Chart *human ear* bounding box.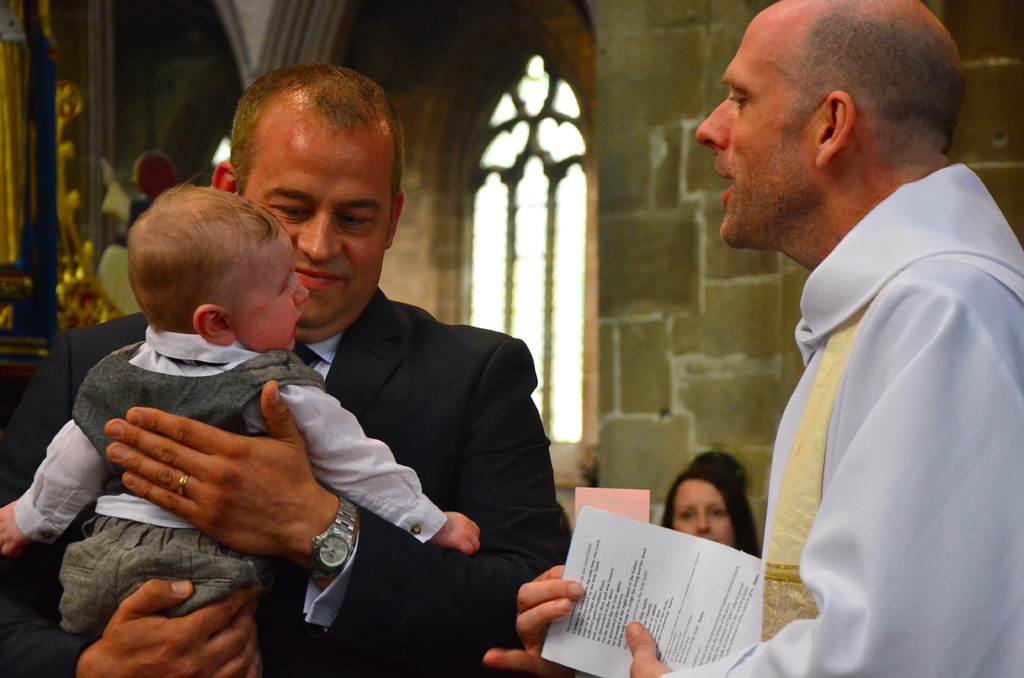
Charted: 810:93:857:165.
